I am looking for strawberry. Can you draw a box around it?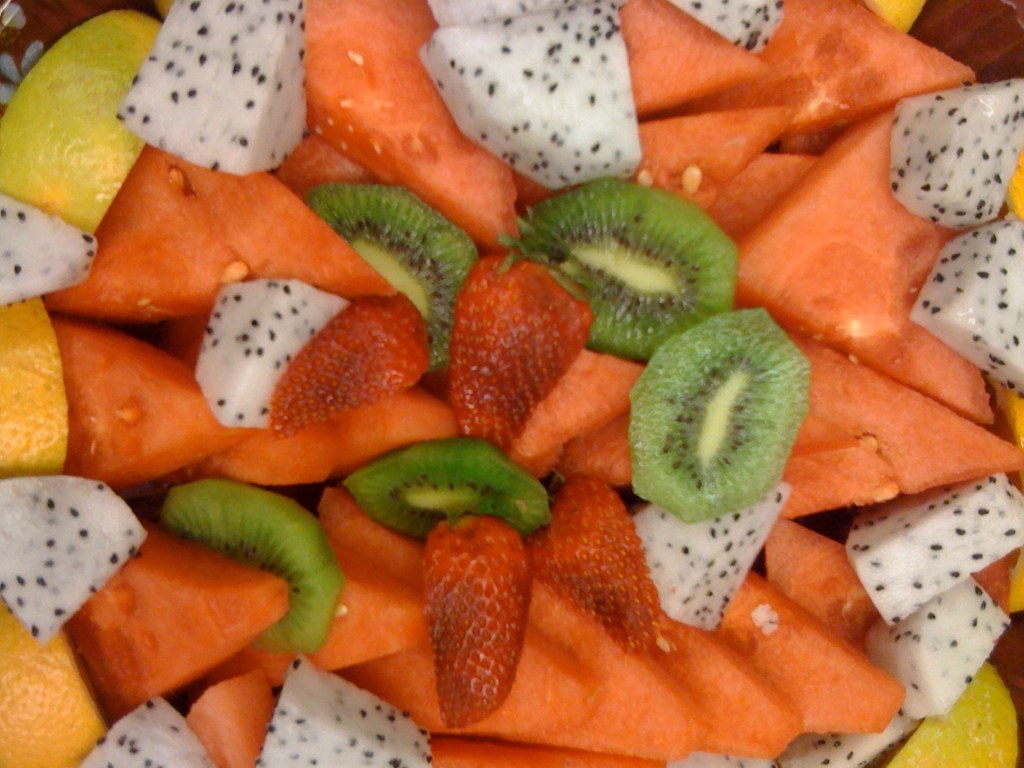
Sure, the bounding box is locate(270, 286, 432, 440).
